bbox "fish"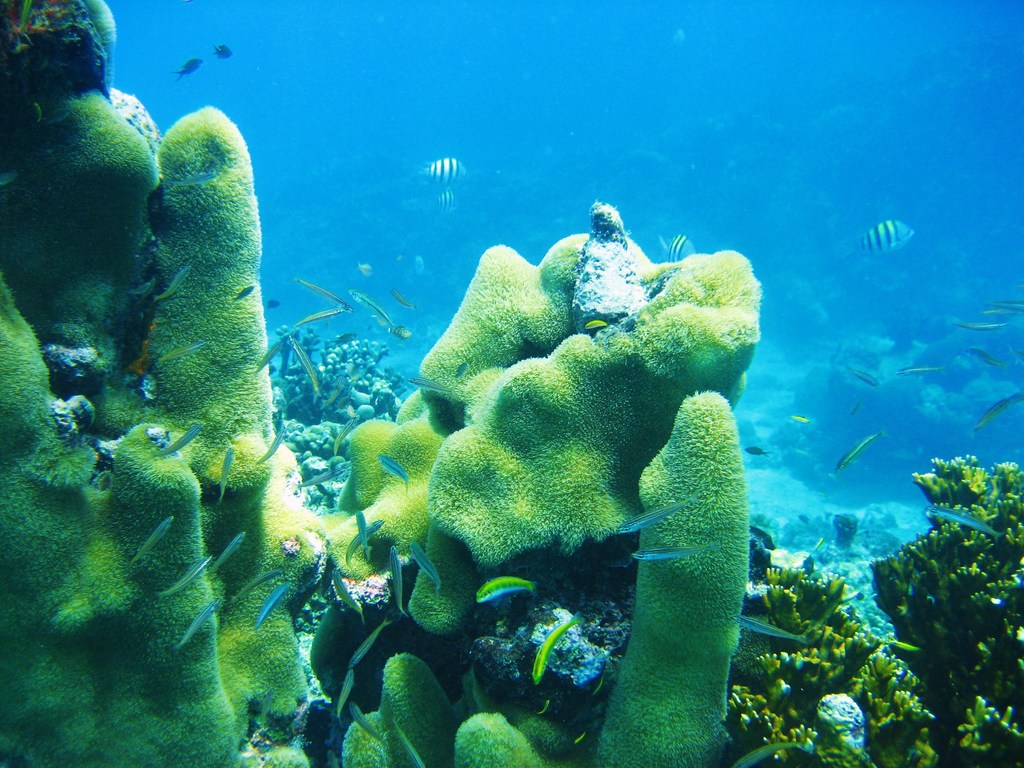
(left=136, top=515, right=179, bottom=560)
